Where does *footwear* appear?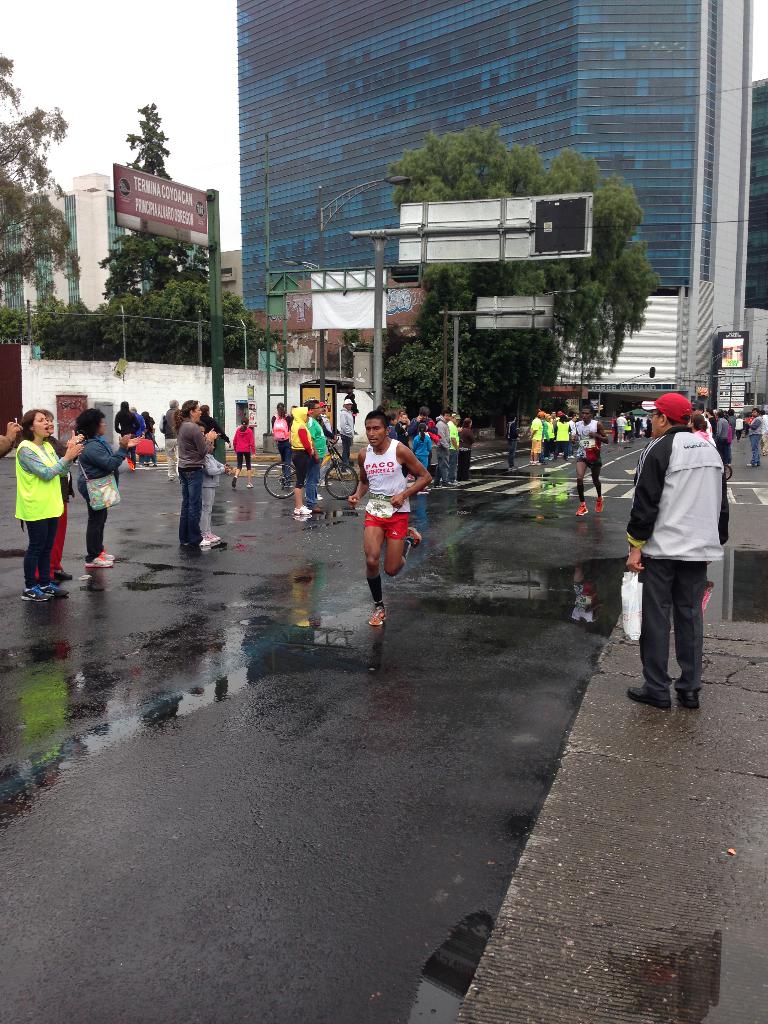
Appears at 200:532:222:543.
